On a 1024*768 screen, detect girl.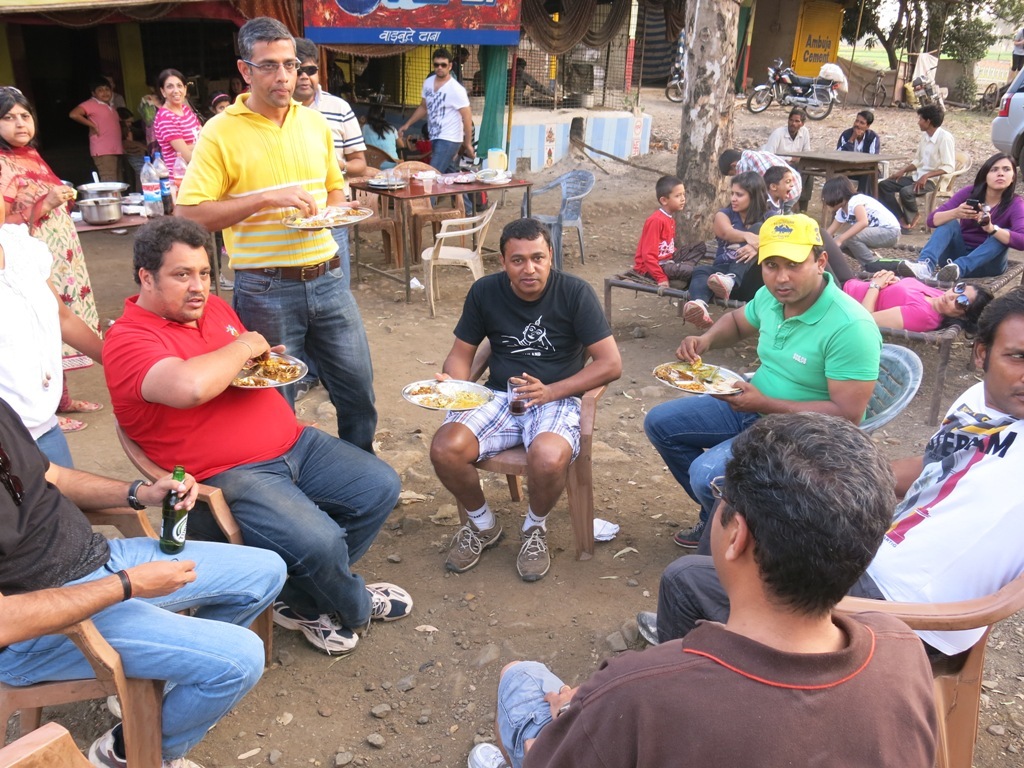
{"x1": 212, "y1": 93, "x2": 231, "y2": 113}.
